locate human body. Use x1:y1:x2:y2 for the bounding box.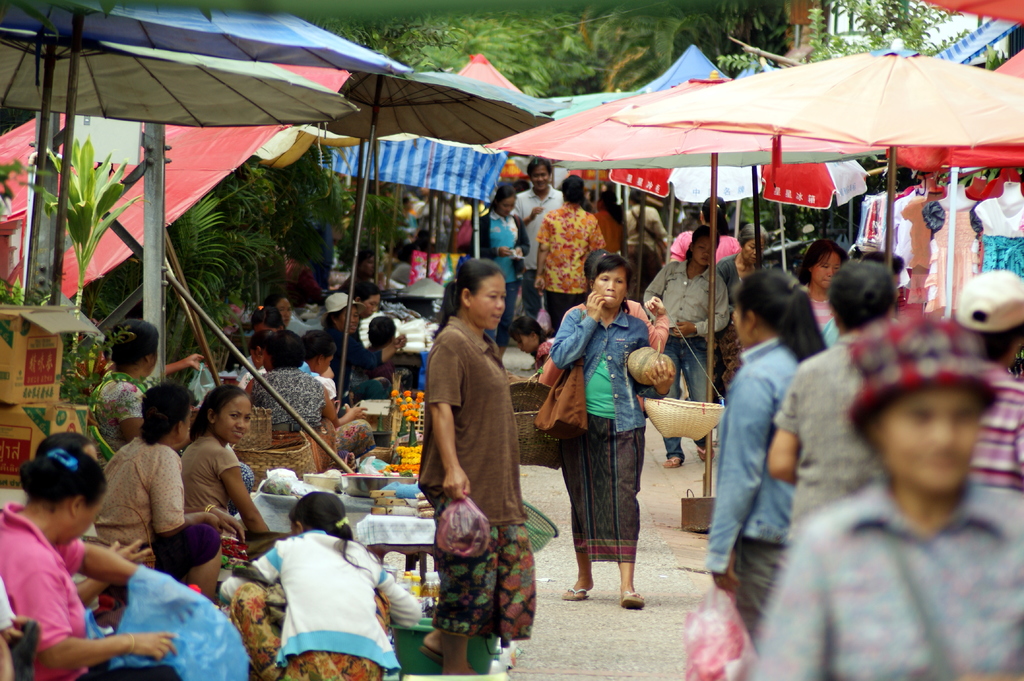
0:442:138:674.
